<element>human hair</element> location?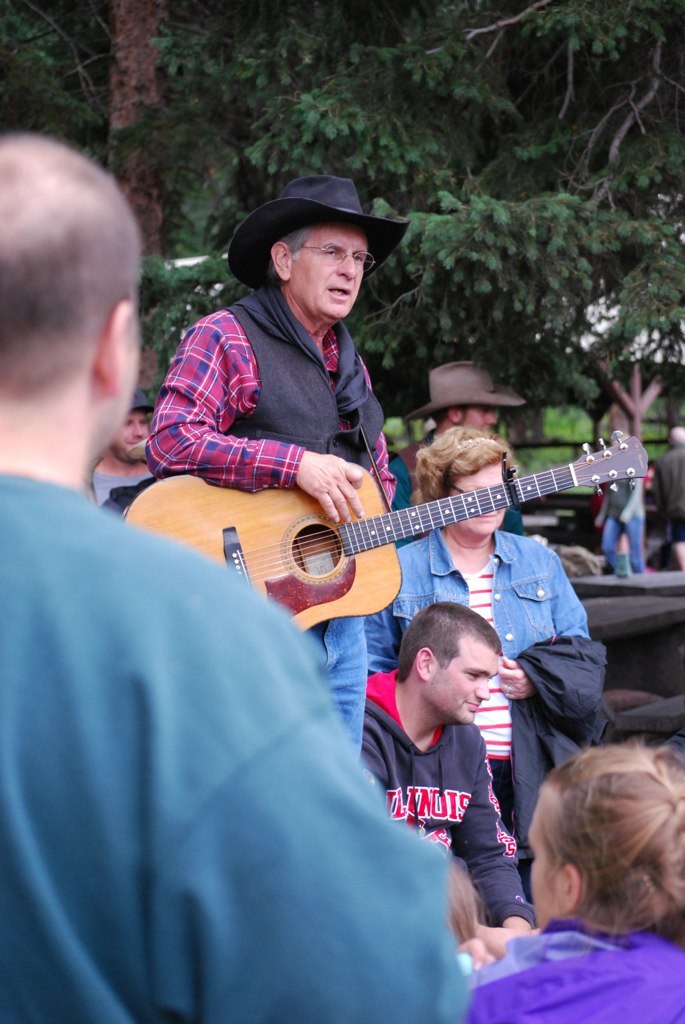
box(0, 143, 142, 383)
